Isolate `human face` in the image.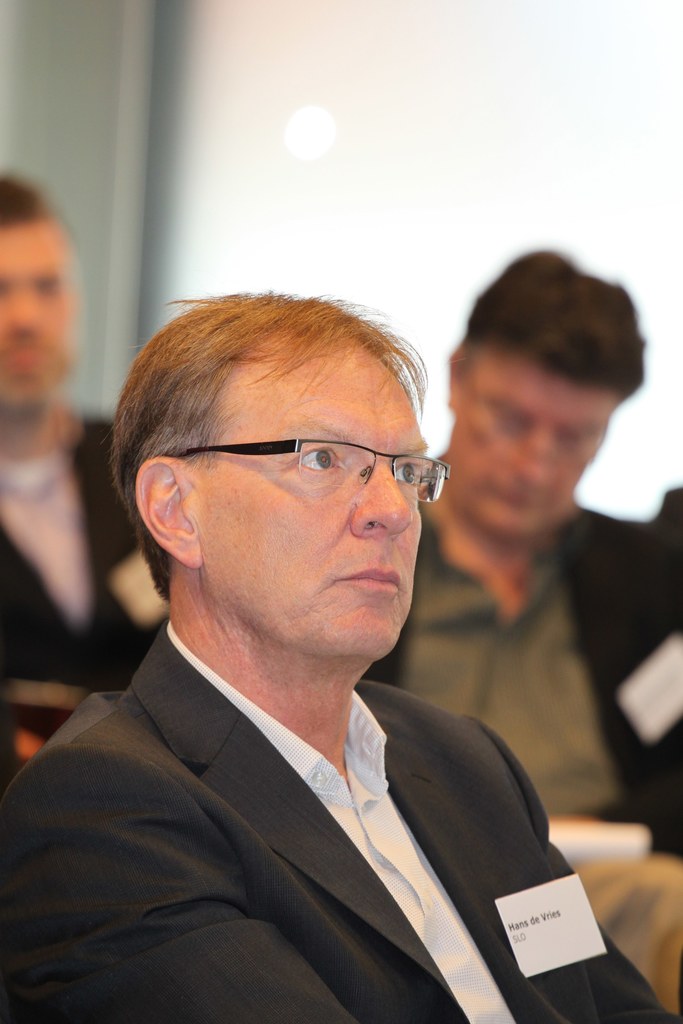
Isolated region: <box>450,356,609,541</box>.
